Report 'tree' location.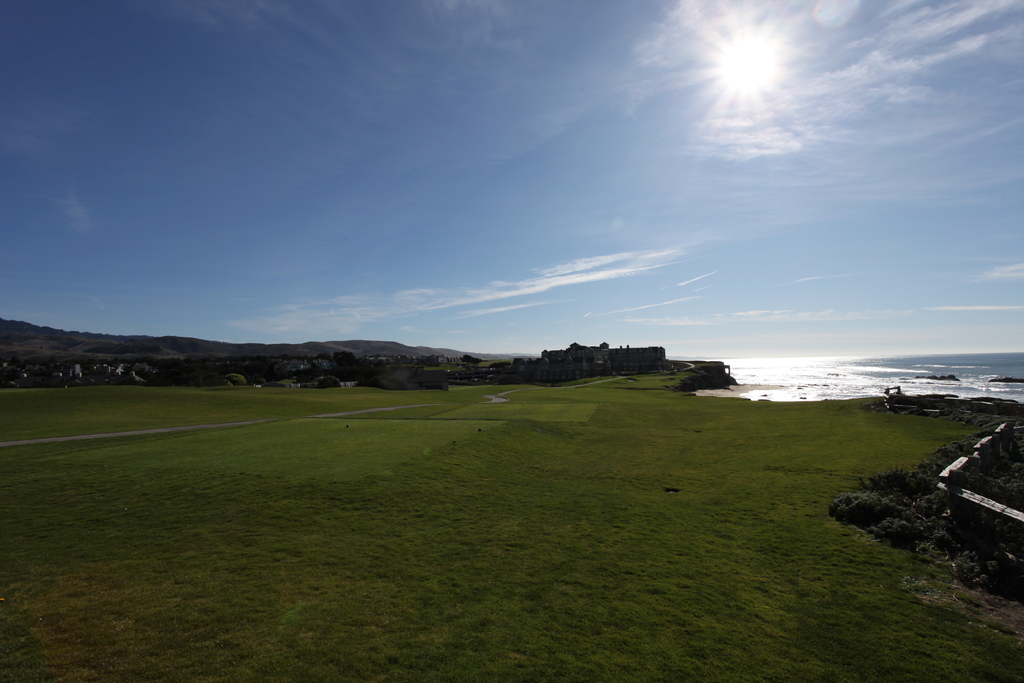
Report: [333,352,358,363].
